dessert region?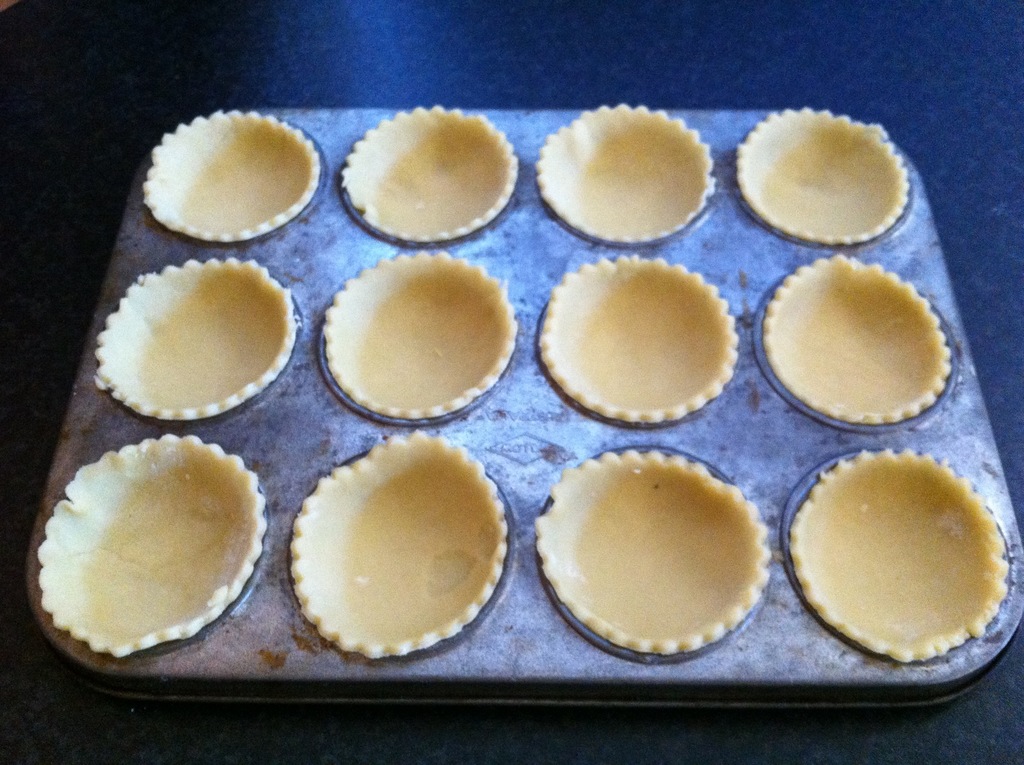
[x1=797, y1=449, x2=1011, y2=682]
